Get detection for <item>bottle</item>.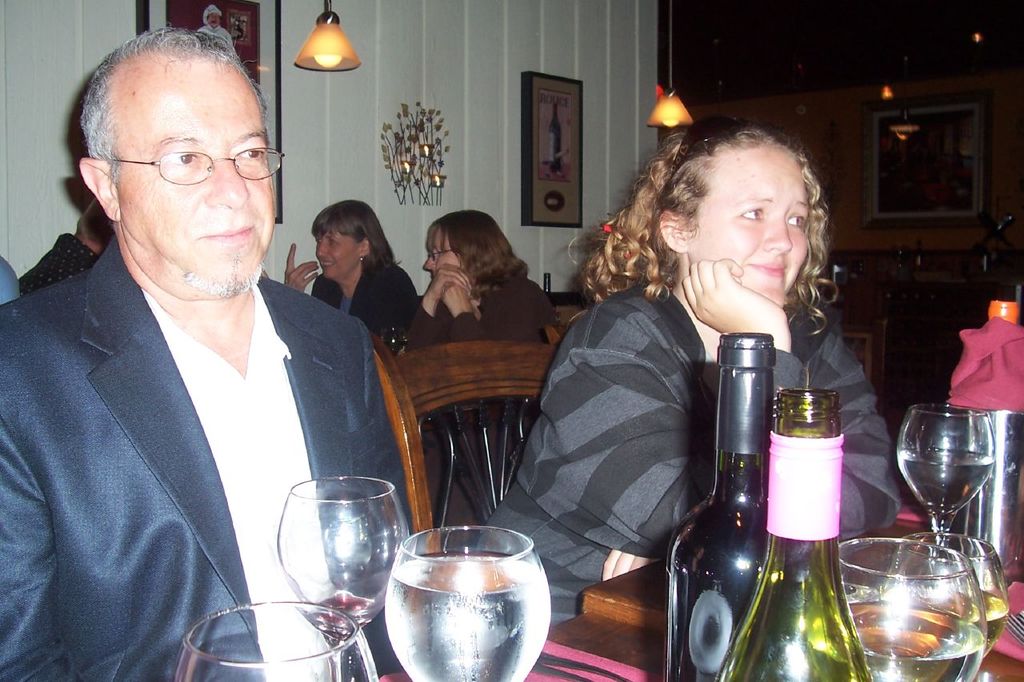
Detection: rect(669, 332, 778, 681).
